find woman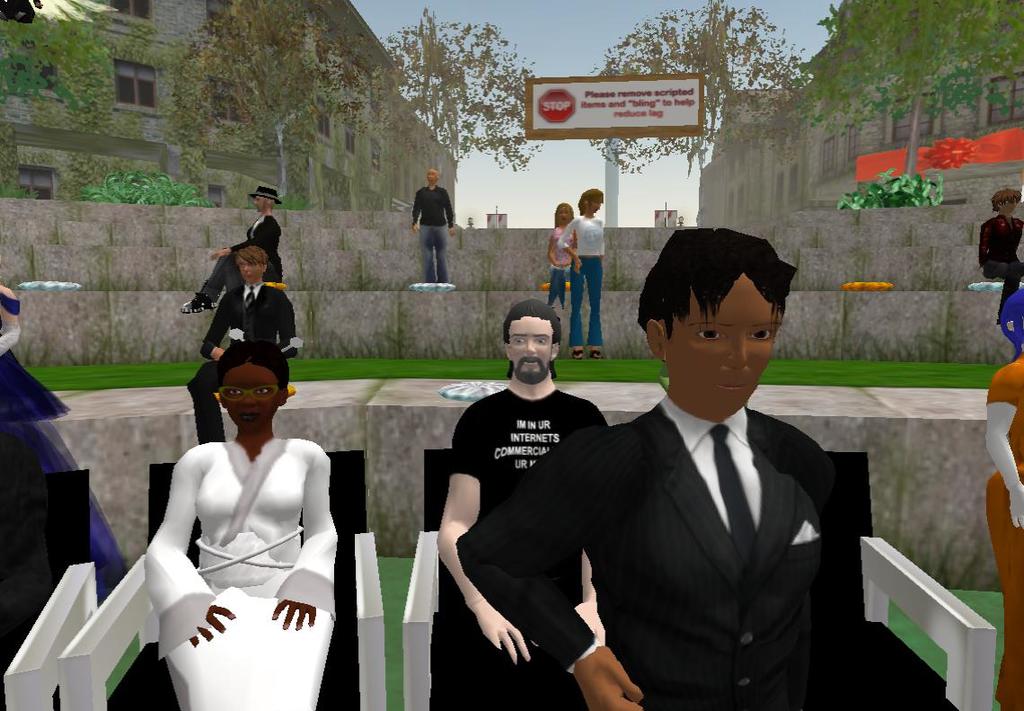
984/279/1023/710
